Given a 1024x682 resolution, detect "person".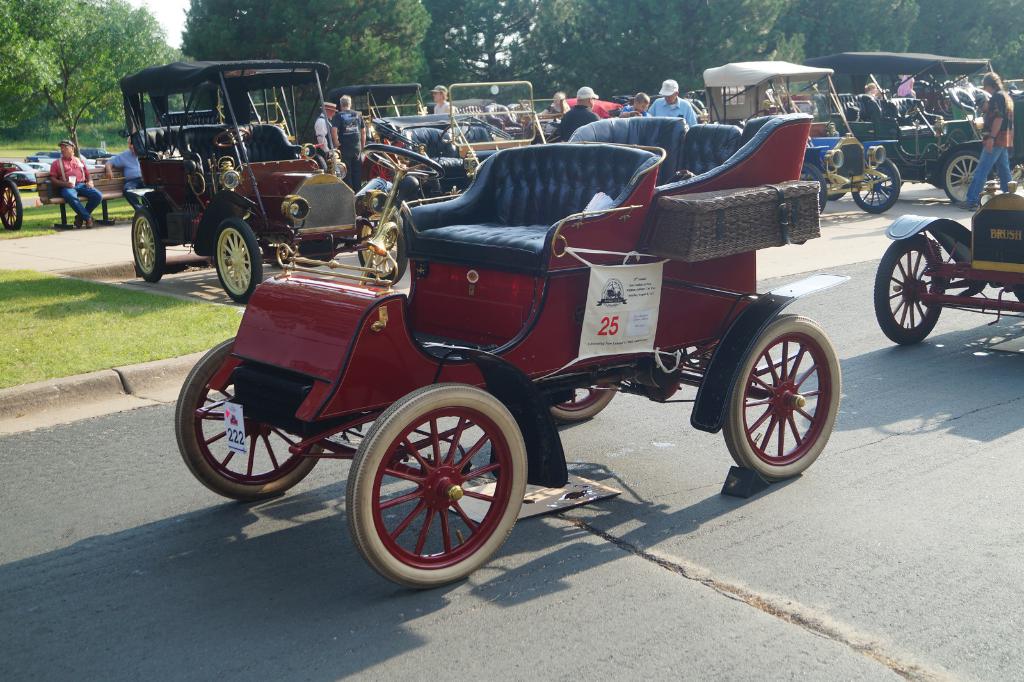
BBox(649, 74, 698, 127).
